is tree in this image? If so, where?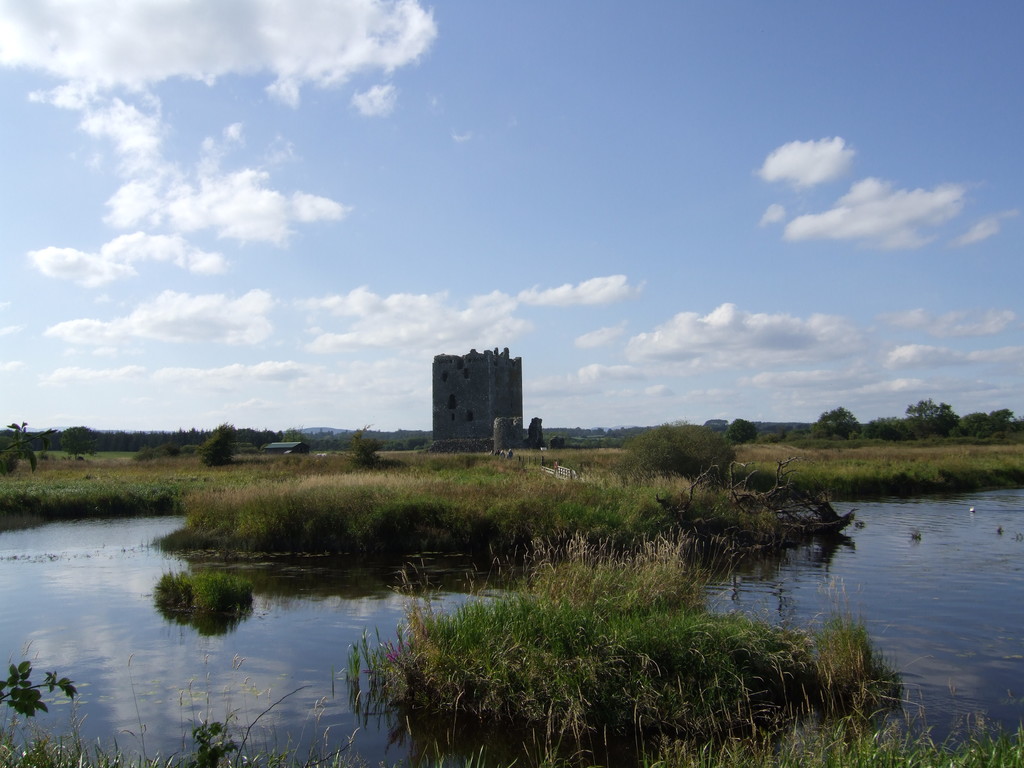
Yes, at [x1=722, y1=417, x2=764, y2=443].
